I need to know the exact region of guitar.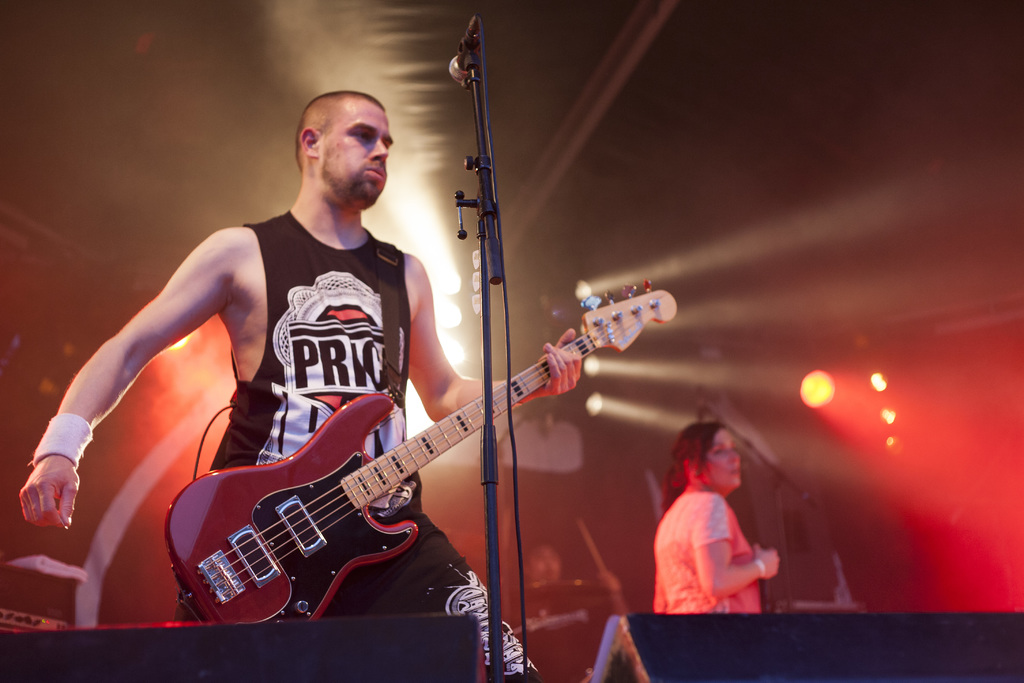
Region: [x1=168, y1=274, x2=678, y2=629].
